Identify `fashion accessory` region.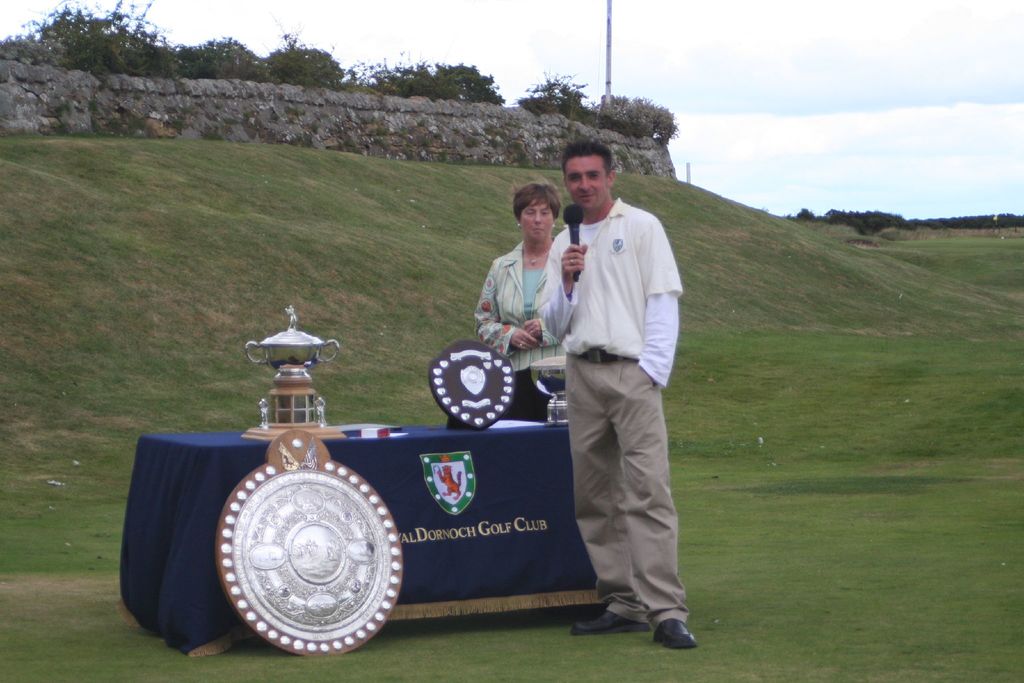
Region: box=[516, 224, 521, 229].
